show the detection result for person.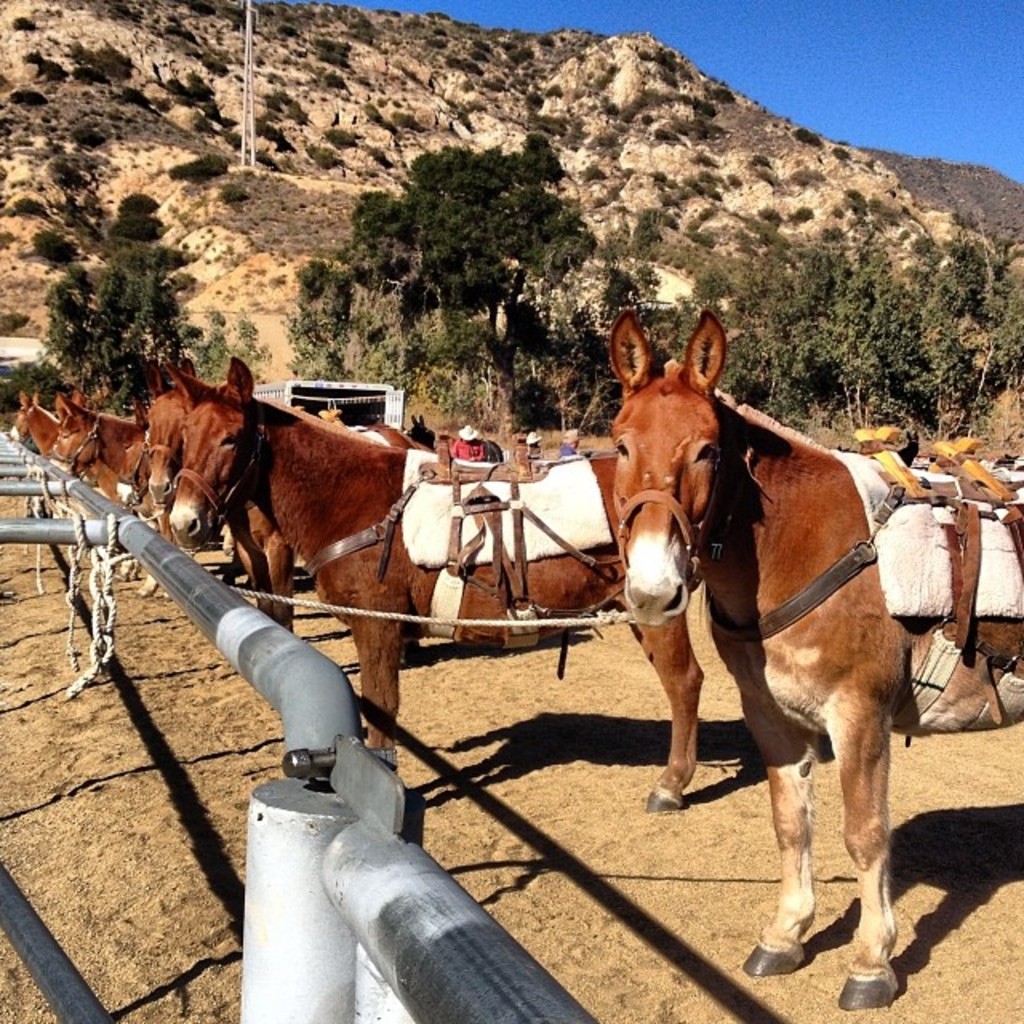
detection(523, 427, 542, 461).
